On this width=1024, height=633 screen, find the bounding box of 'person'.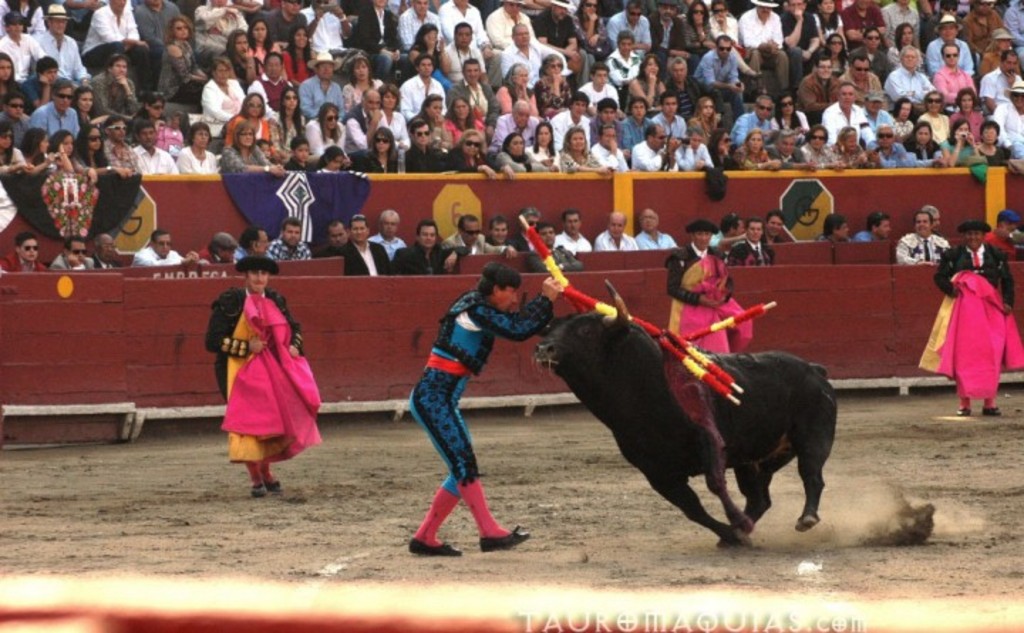
Bounding box: (0, 91, 26, 138).
